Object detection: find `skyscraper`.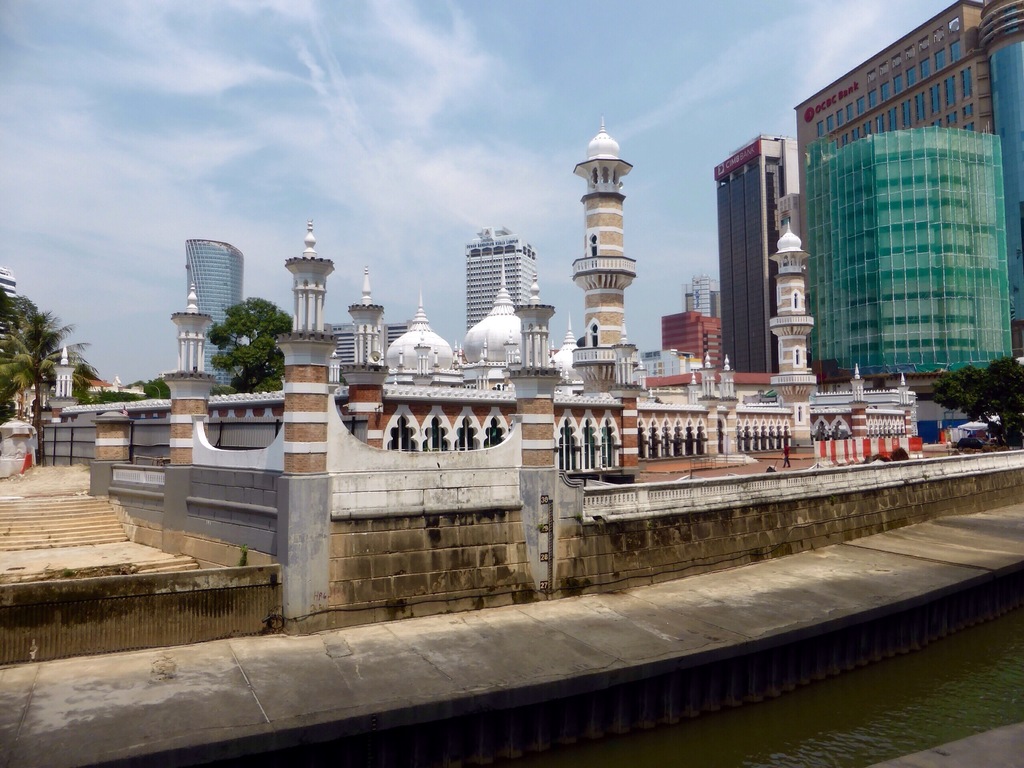
left=710, top=132, right=793, bottom=394.
